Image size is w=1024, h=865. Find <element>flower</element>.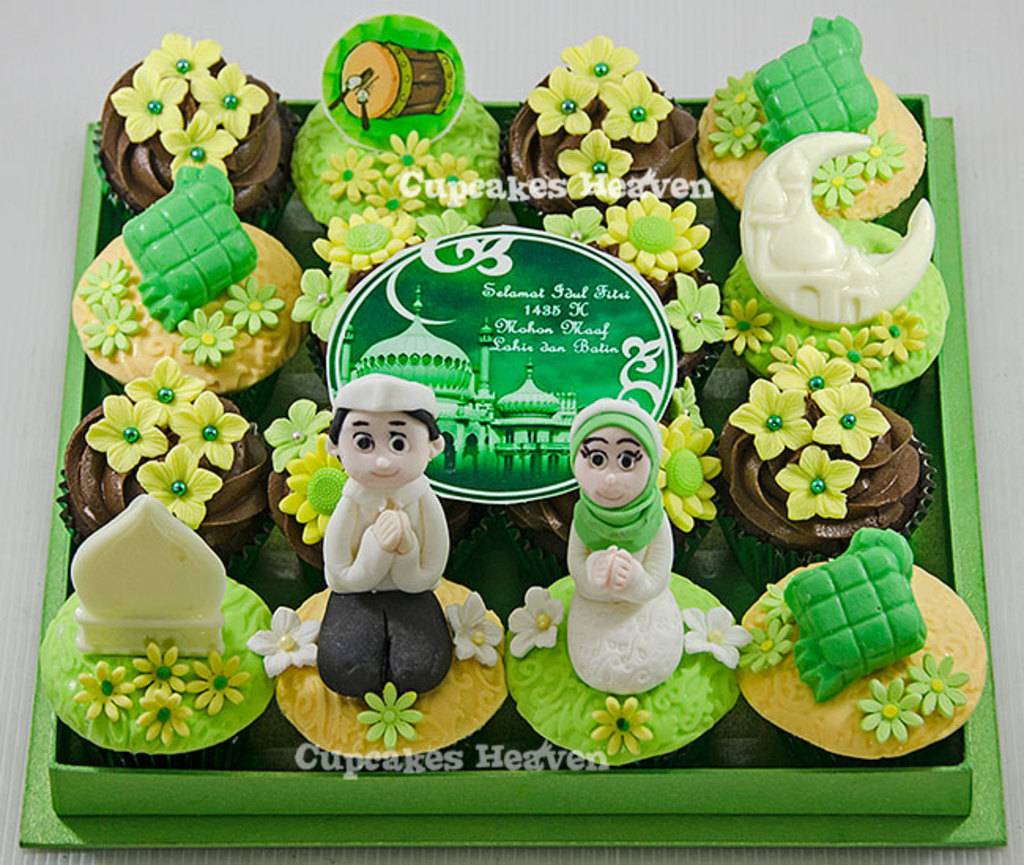
l=449, t=592, r=504, b=670.
